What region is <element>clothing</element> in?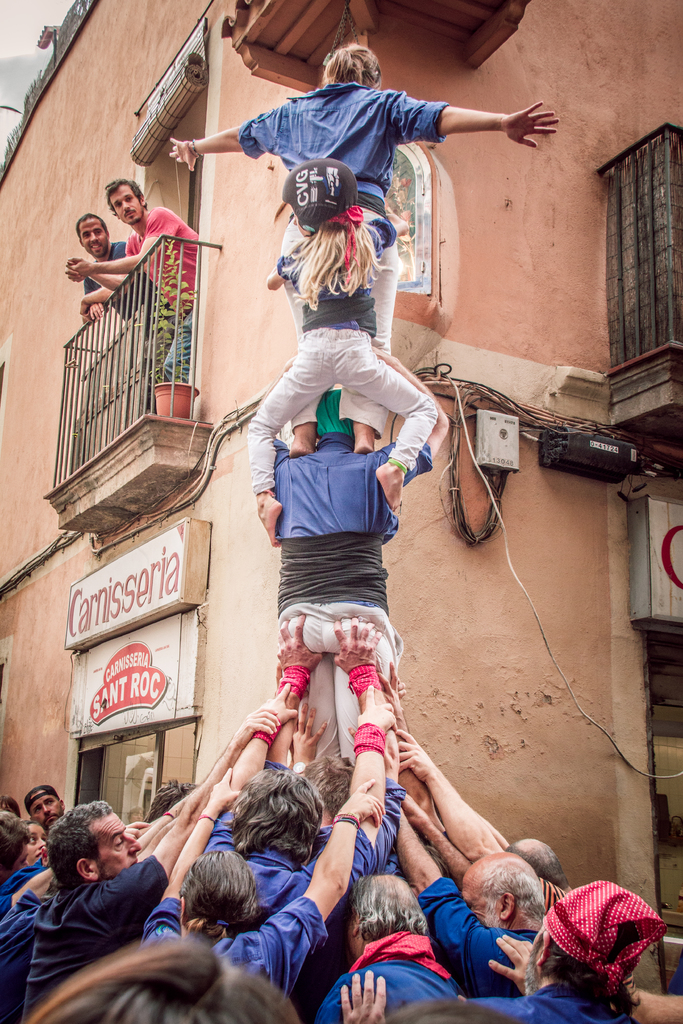
(127, 204, 199, 416).
